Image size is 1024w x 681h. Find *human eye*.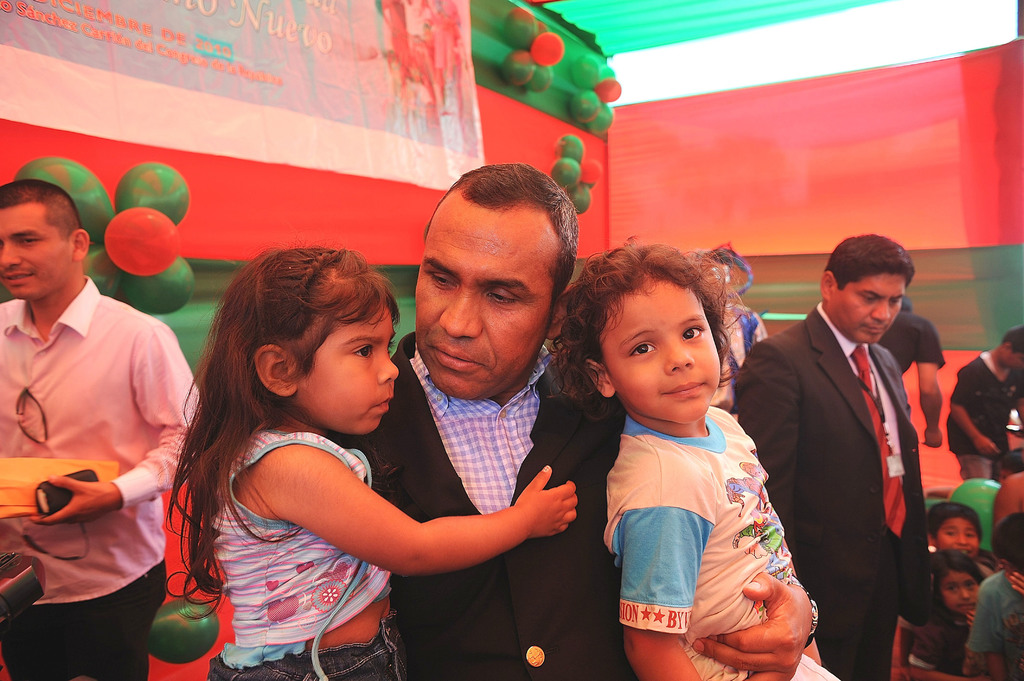
crop(345, 341, 375, 361).
